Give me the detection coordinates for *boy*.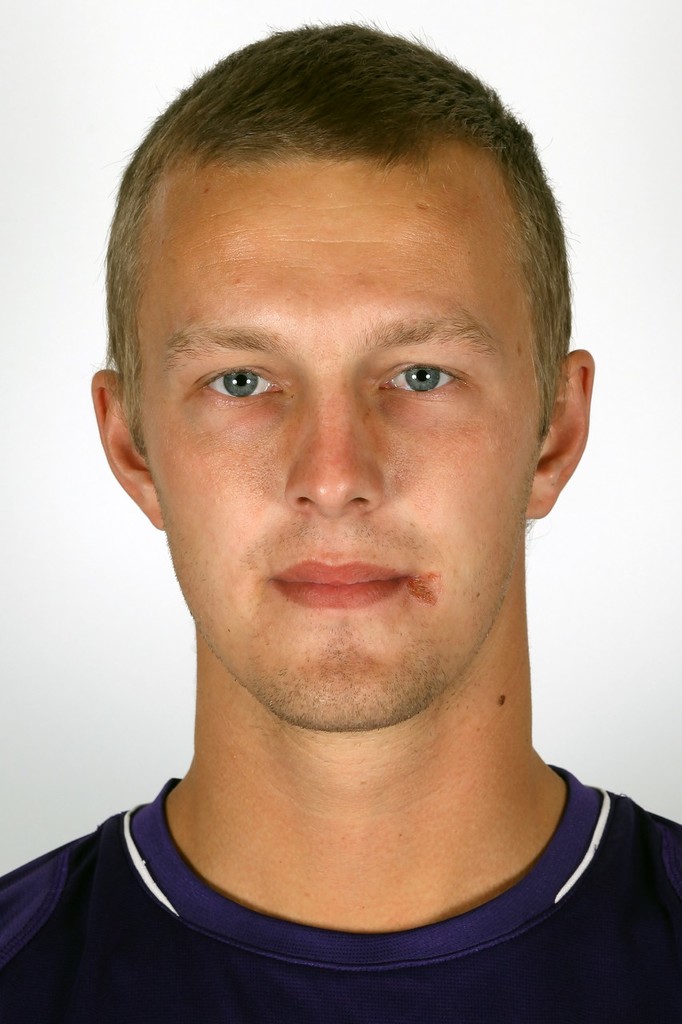
box=[26, 0, 677, 1006].
